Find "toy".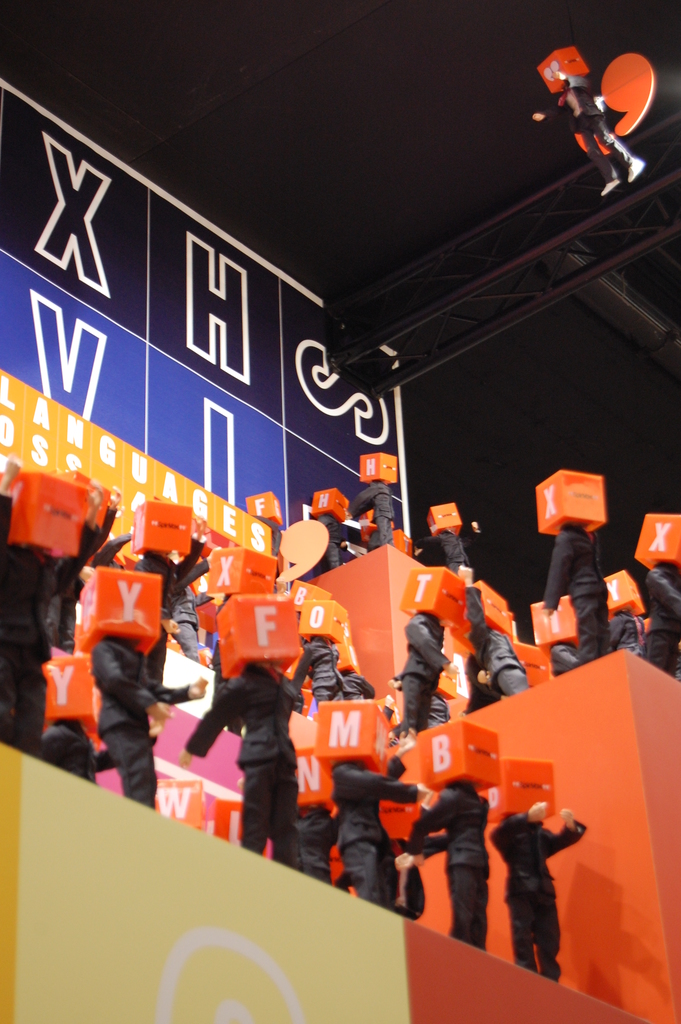
bbox(188, 519, 223, 589).
